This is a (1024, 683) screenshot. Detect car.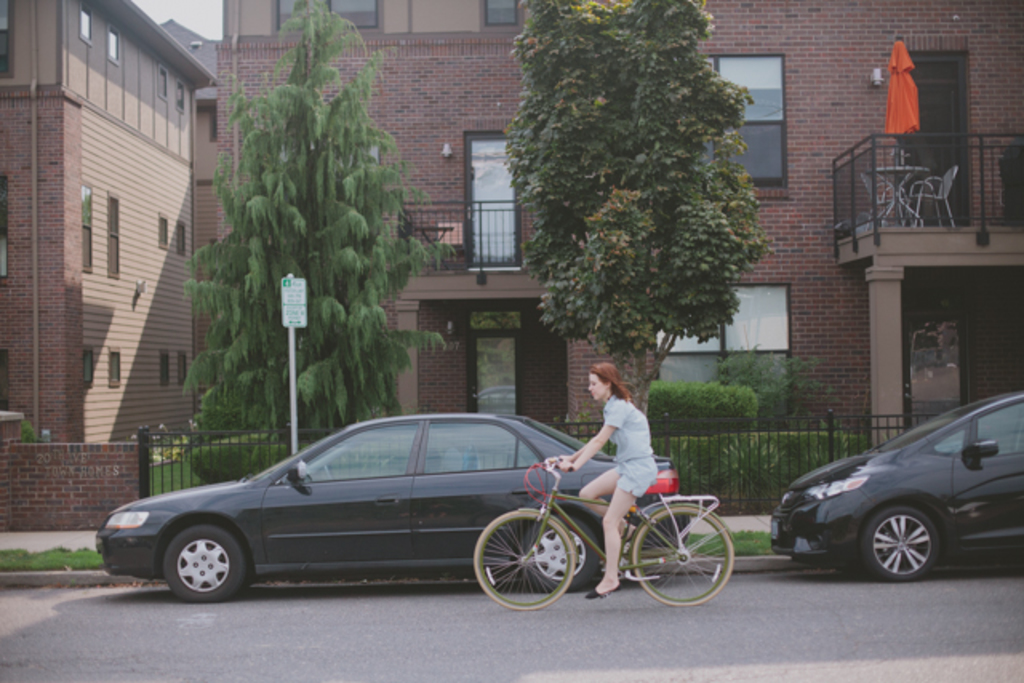
x1=765, y1=390, x2=1022, y2=581.
